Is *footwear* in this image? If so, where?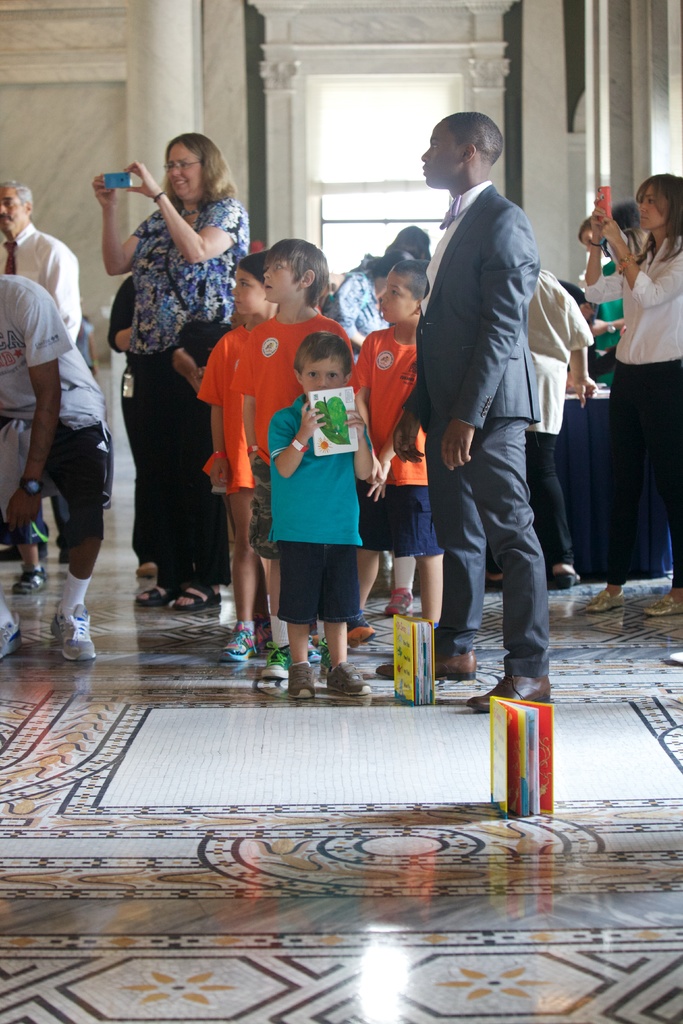
Yes, at l=136, t=581, r=174, b=607.
